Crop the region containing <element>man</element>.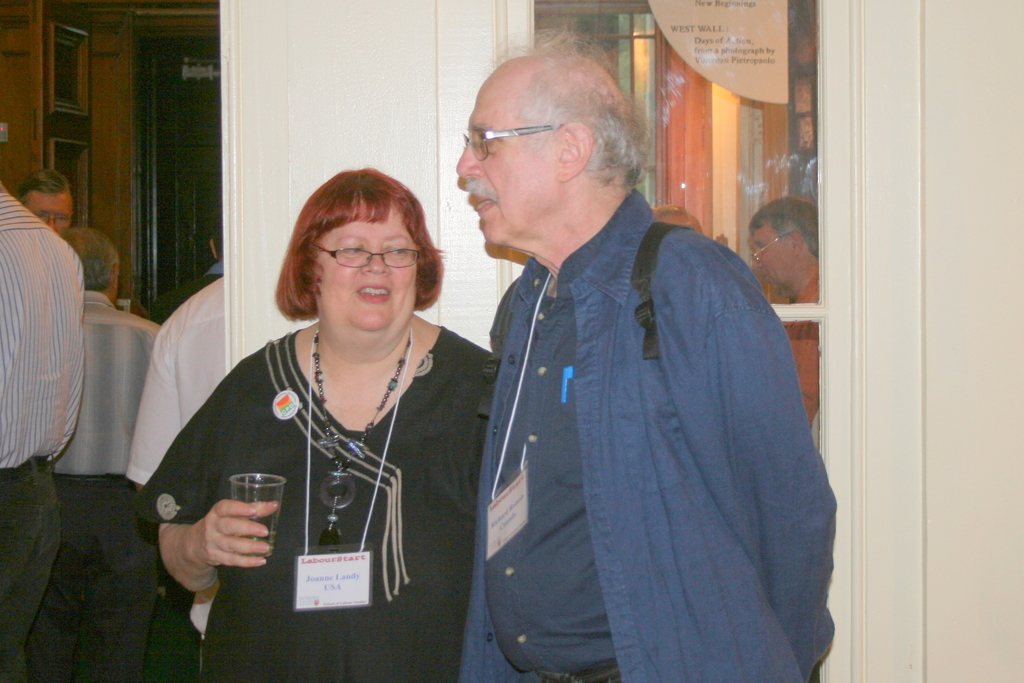
Crop region: 442/38/850/682.
